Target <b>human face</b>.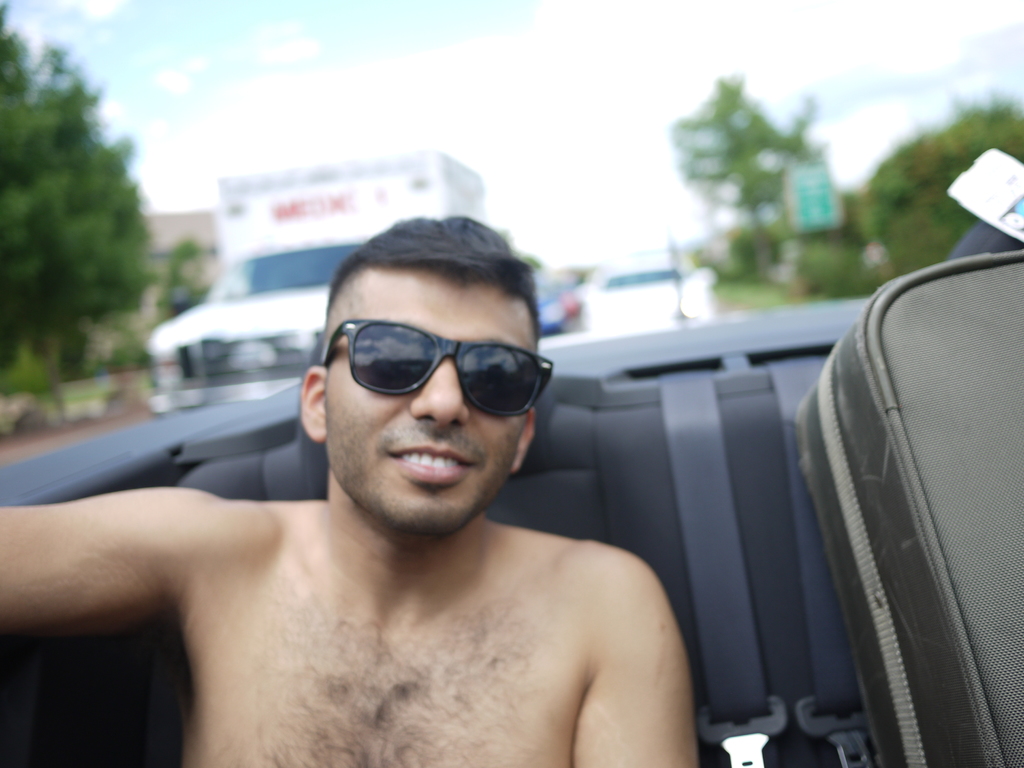
Target region: box(324, 266, 535, 537).
